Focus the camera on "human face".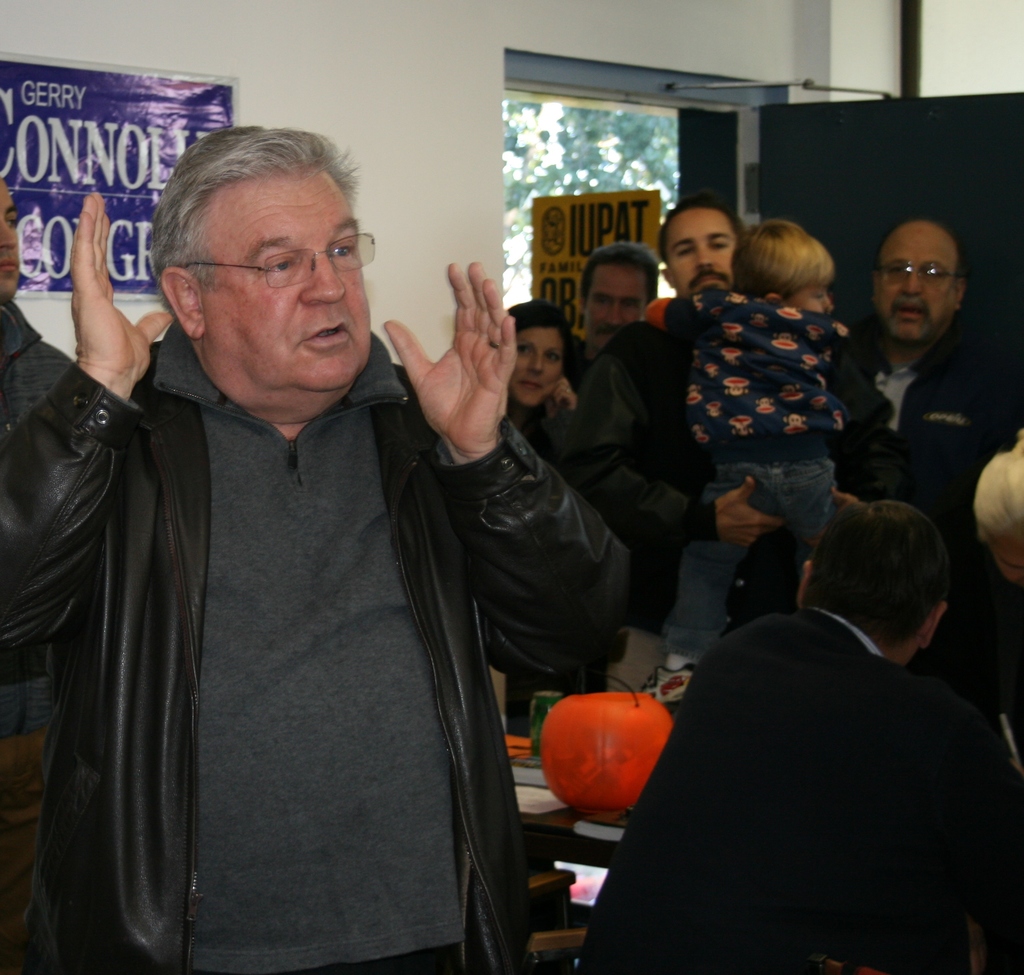
Focus region: region(211, 174, 371, 406).
